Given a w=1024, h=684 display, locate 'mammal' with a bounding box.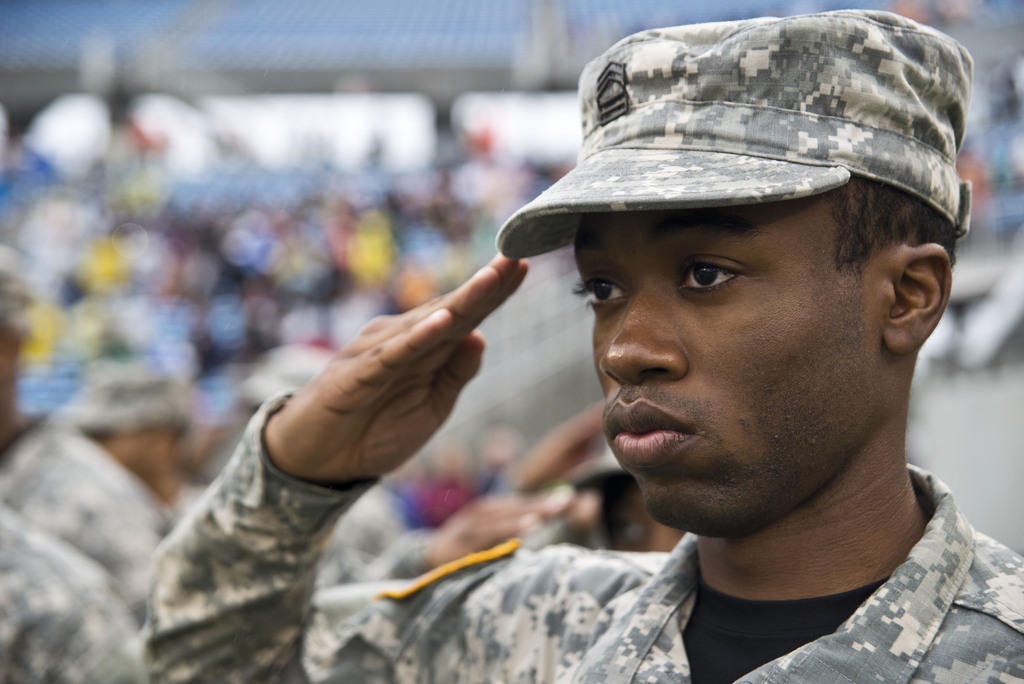
Located: [488,405,615,496].
